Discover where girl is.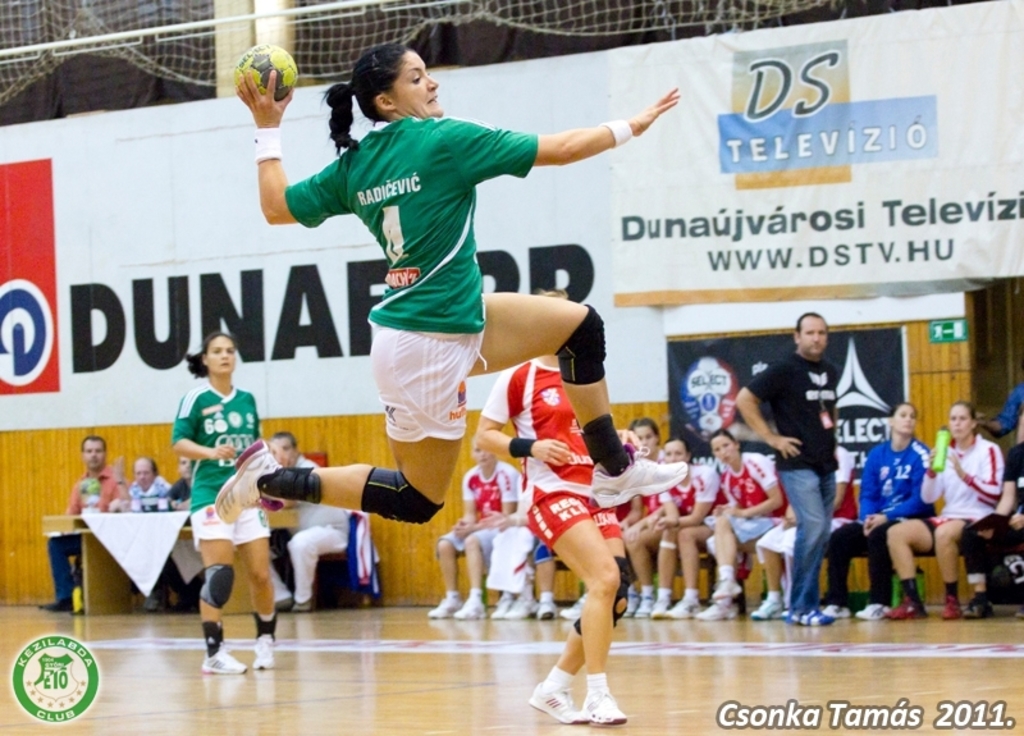
Discovered at bbox(884, 406, 1004, 620).
